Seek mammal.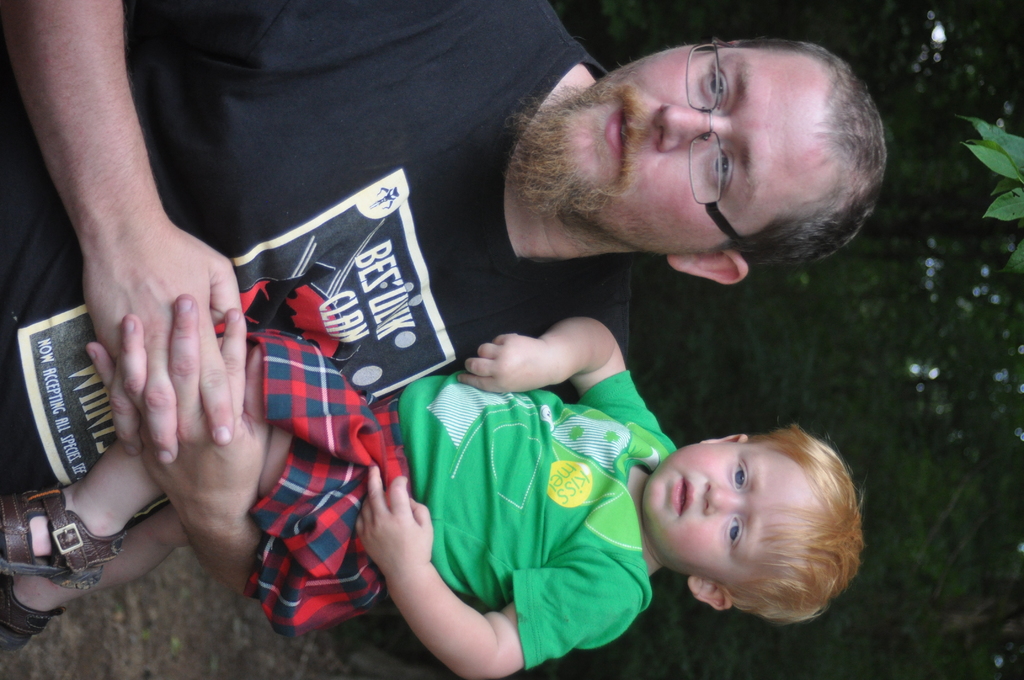
rect(0, 0, 893, 596).
